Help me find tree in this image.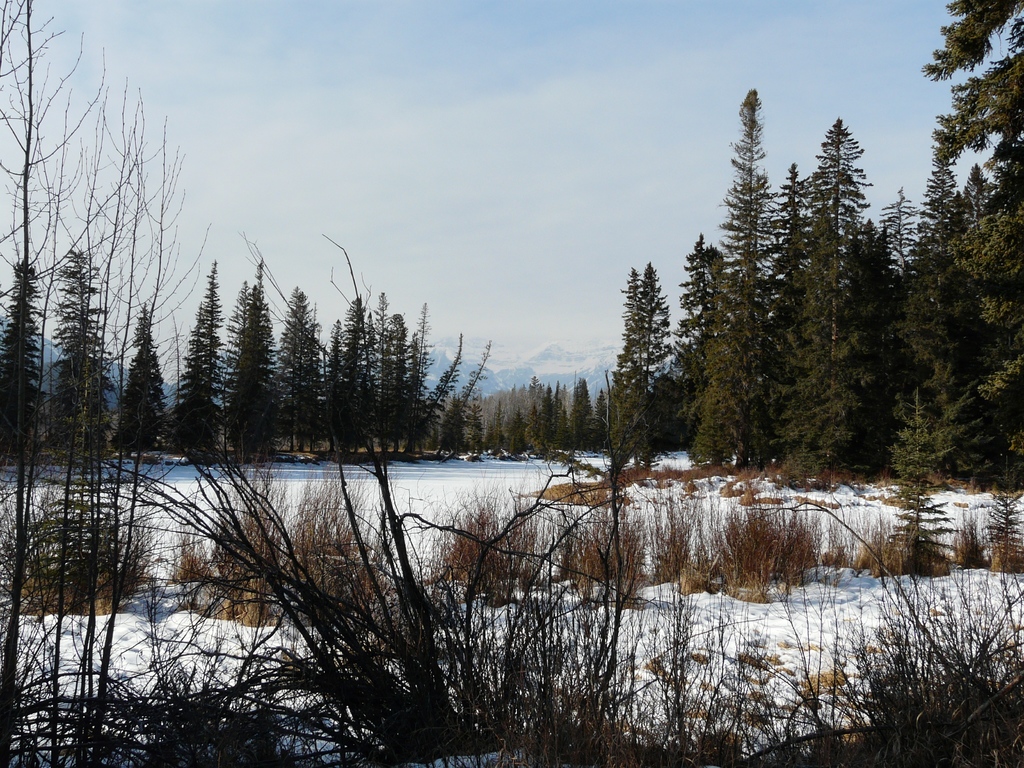
Found it: box(657, 233, 723, 463).
